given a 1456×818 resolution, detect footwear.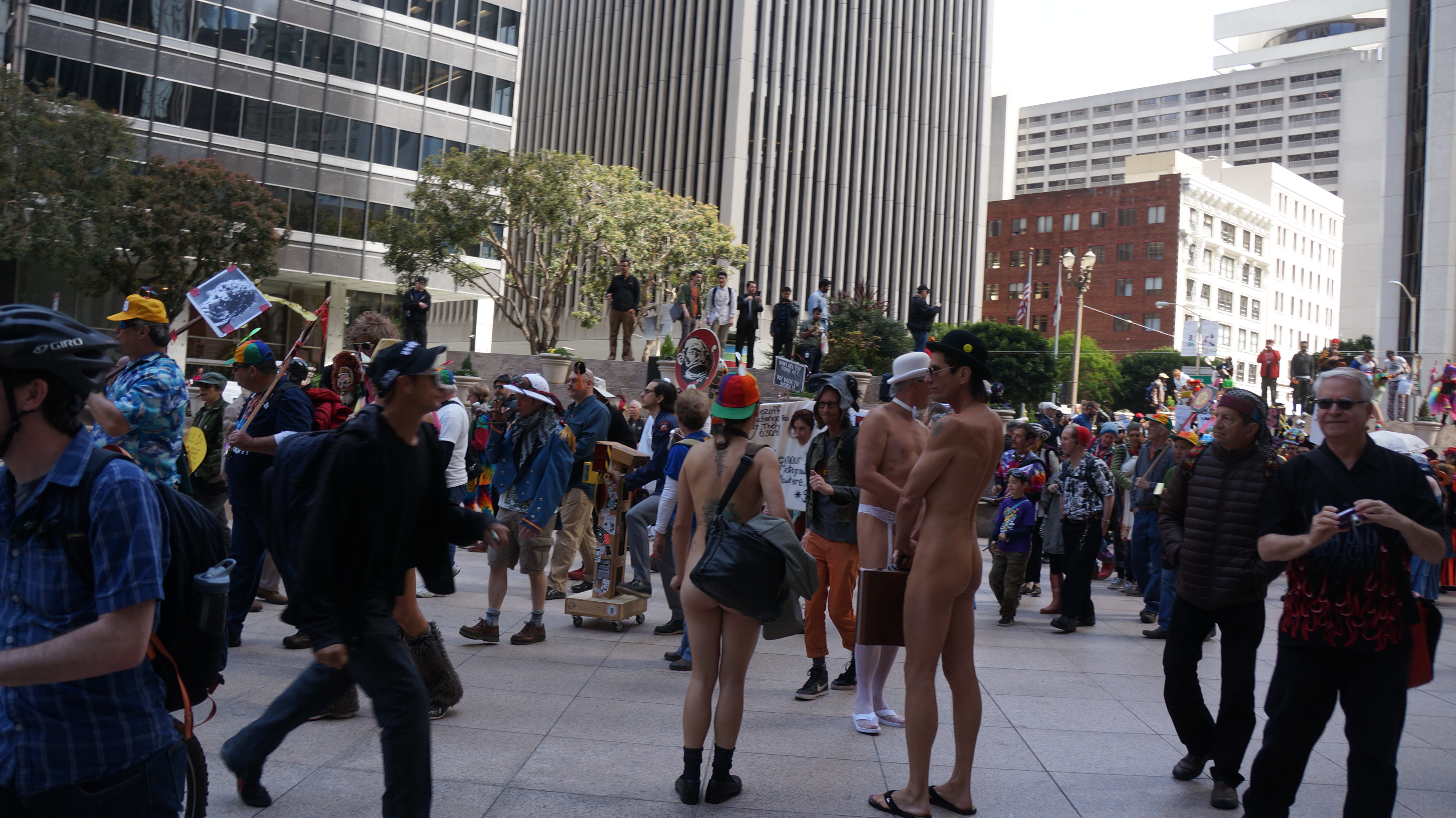
338/185/345/189.
